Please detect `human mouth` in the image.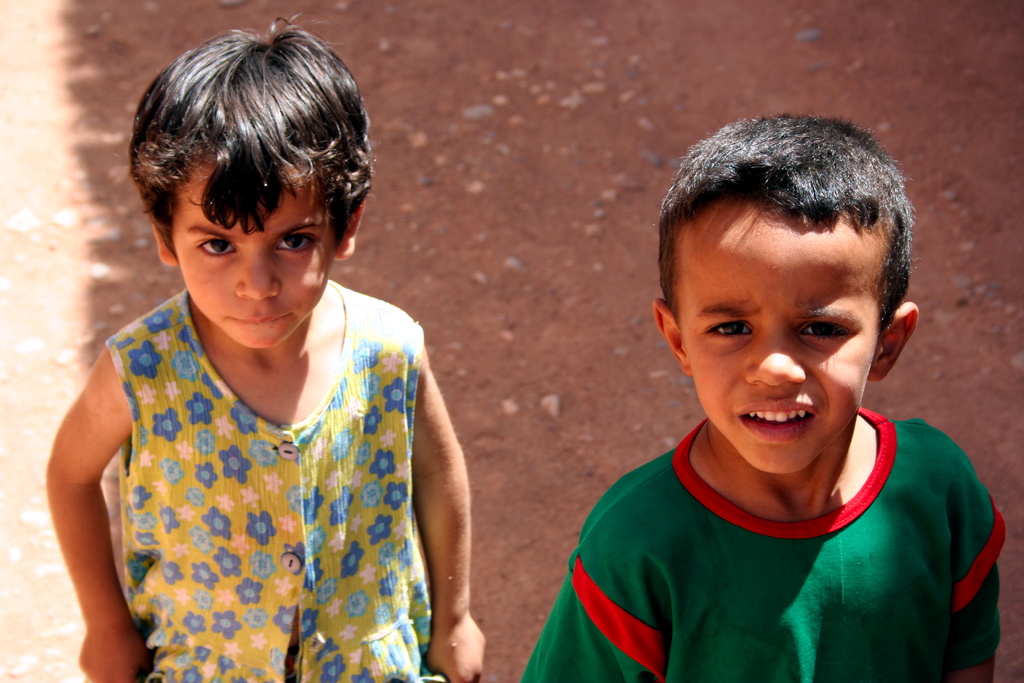
left=735, top=393, right=820, bottom=445.
